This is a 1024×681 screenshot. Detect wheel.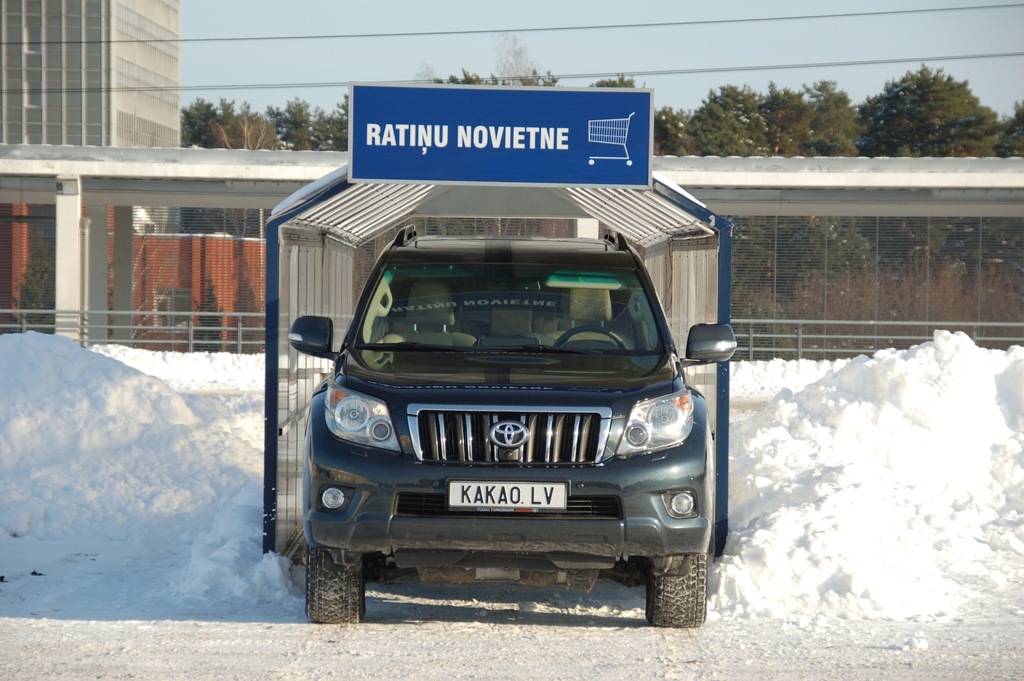
locate(656, 549, 708, 629).
